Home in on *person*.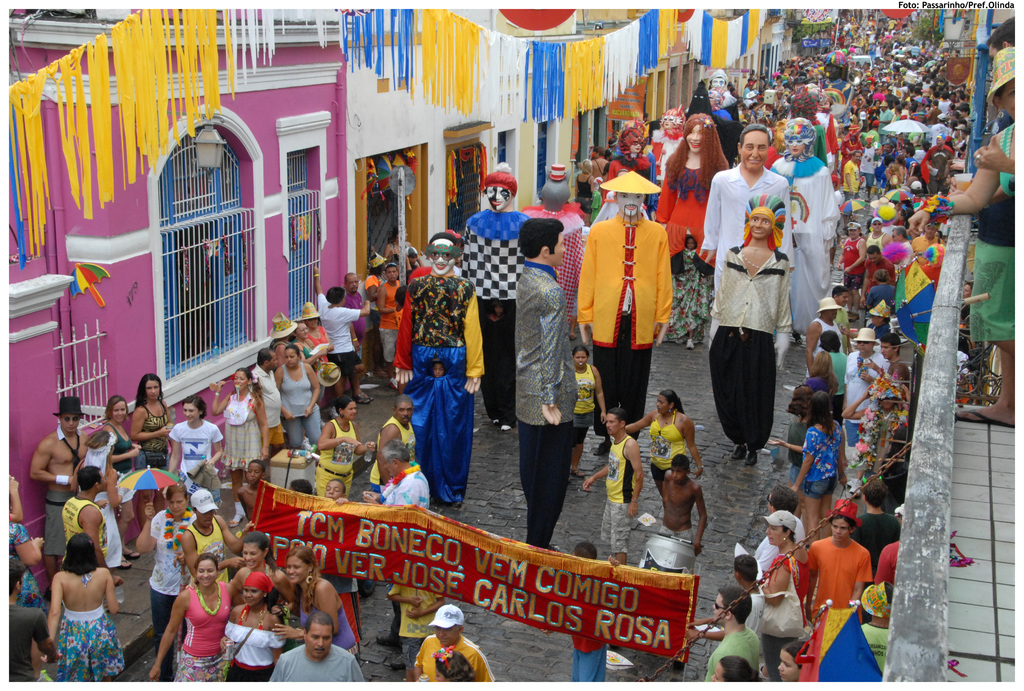
Homed in at crop(859, 581, 895, 682).
